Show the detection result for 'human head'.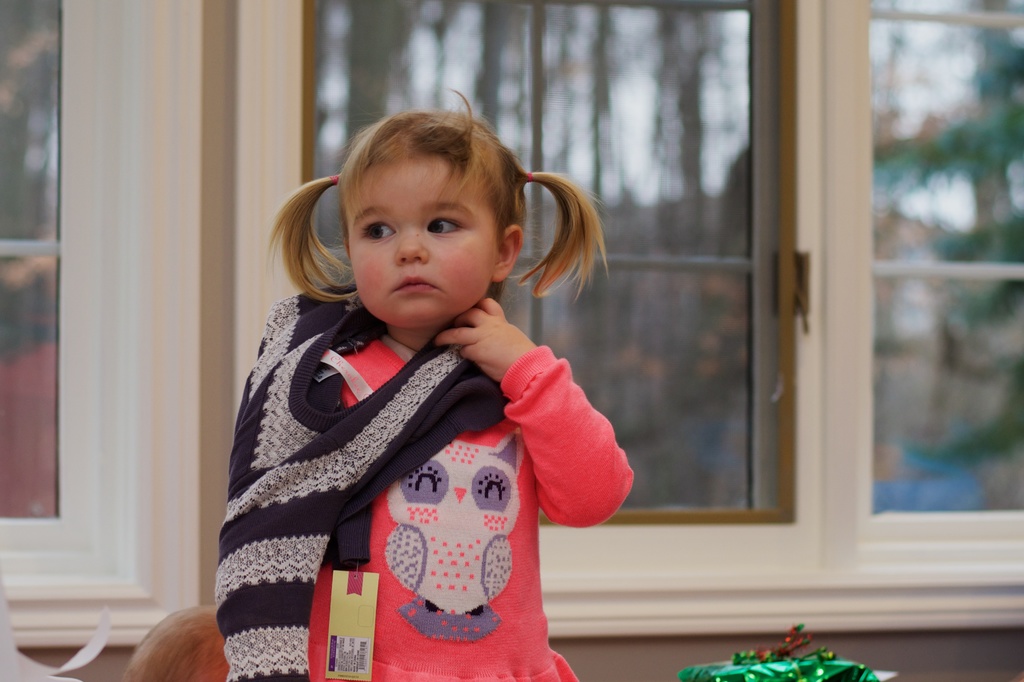
266 91 606 324.
